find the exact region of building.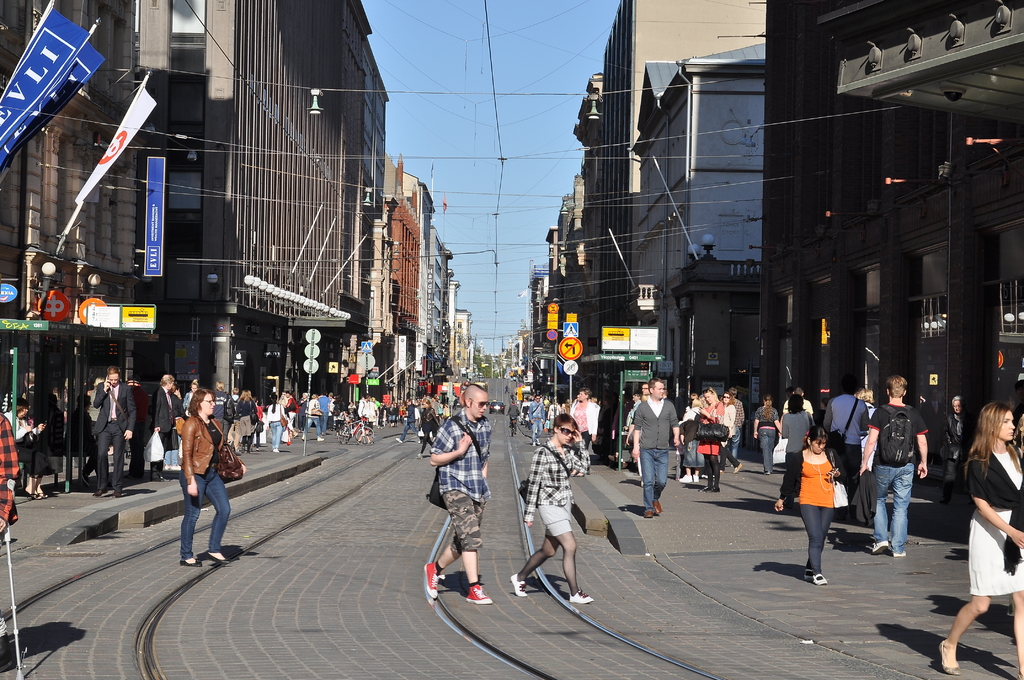
Exact region: left=136, top=3, right=372, bottom=391.
